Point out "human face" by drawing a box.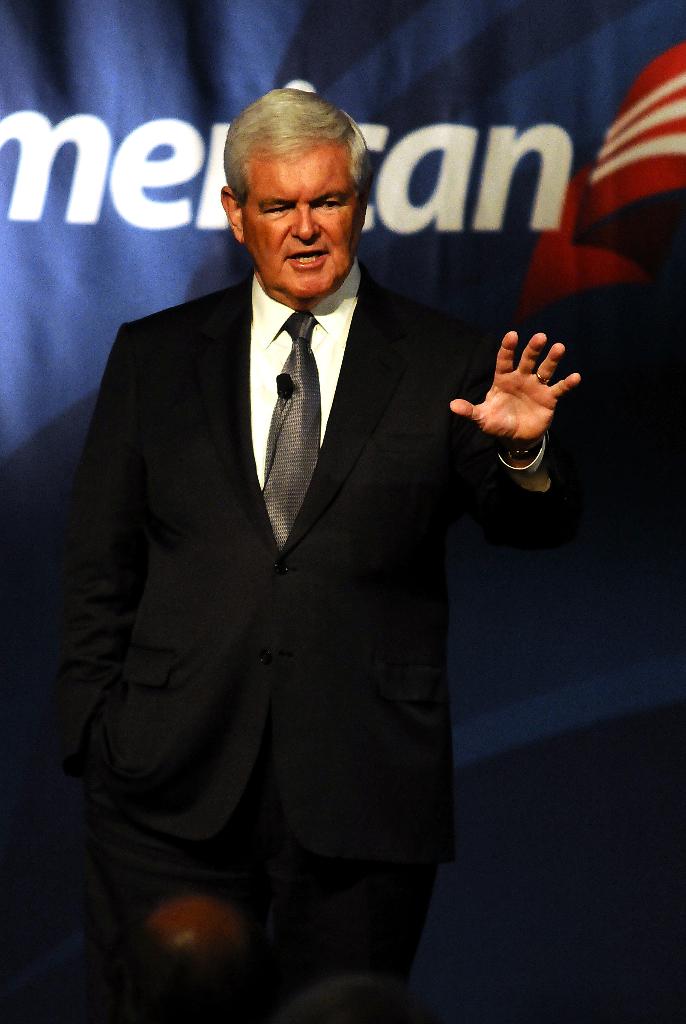
BBox(239, 140, 360, 305).
